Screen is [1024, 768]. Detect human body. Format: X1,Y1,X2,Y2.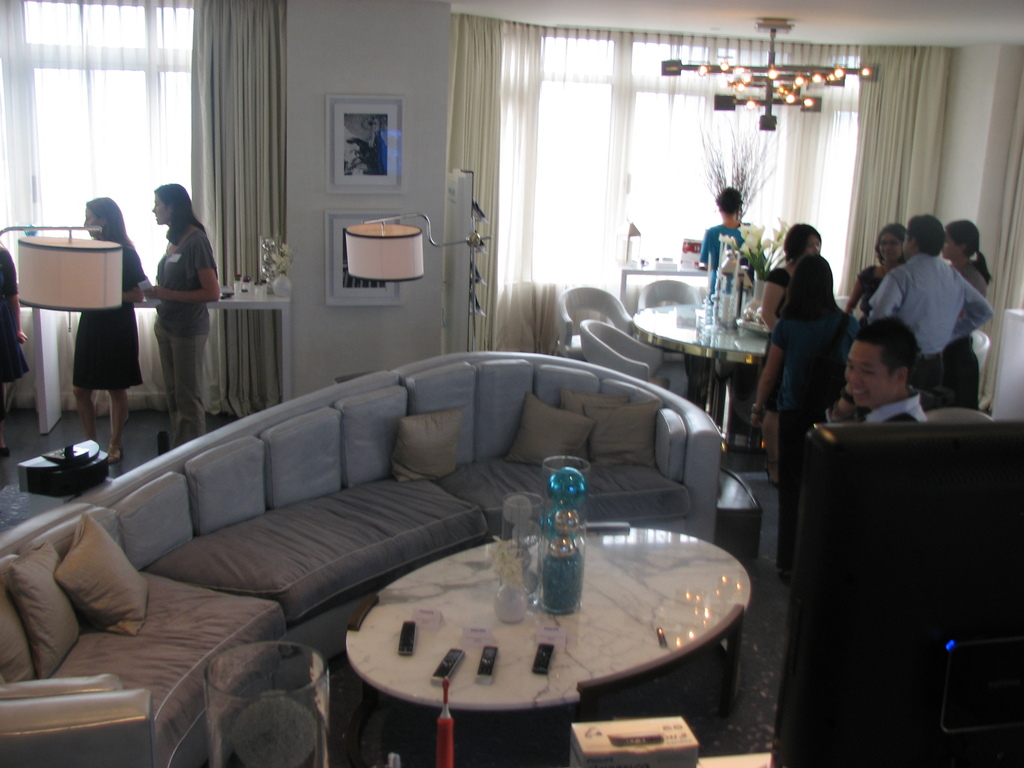
0,243,30,458.
